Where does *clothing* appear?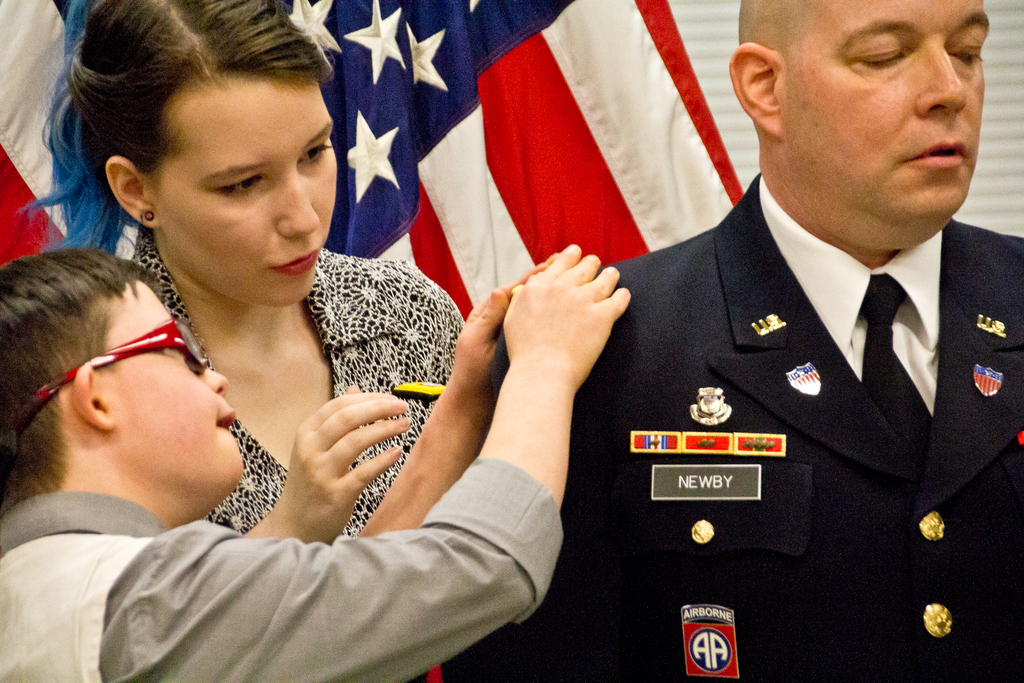
Appears at [501,109,1023,663].
